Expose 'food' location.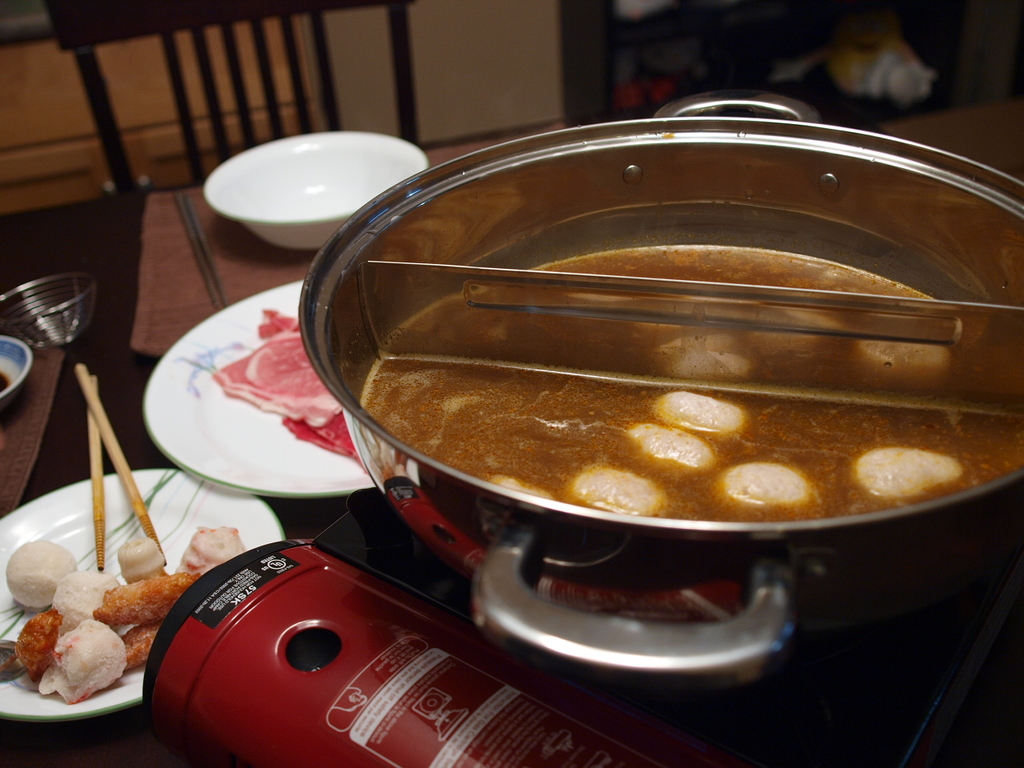
Exposed at [210, 306, 360, 458].
